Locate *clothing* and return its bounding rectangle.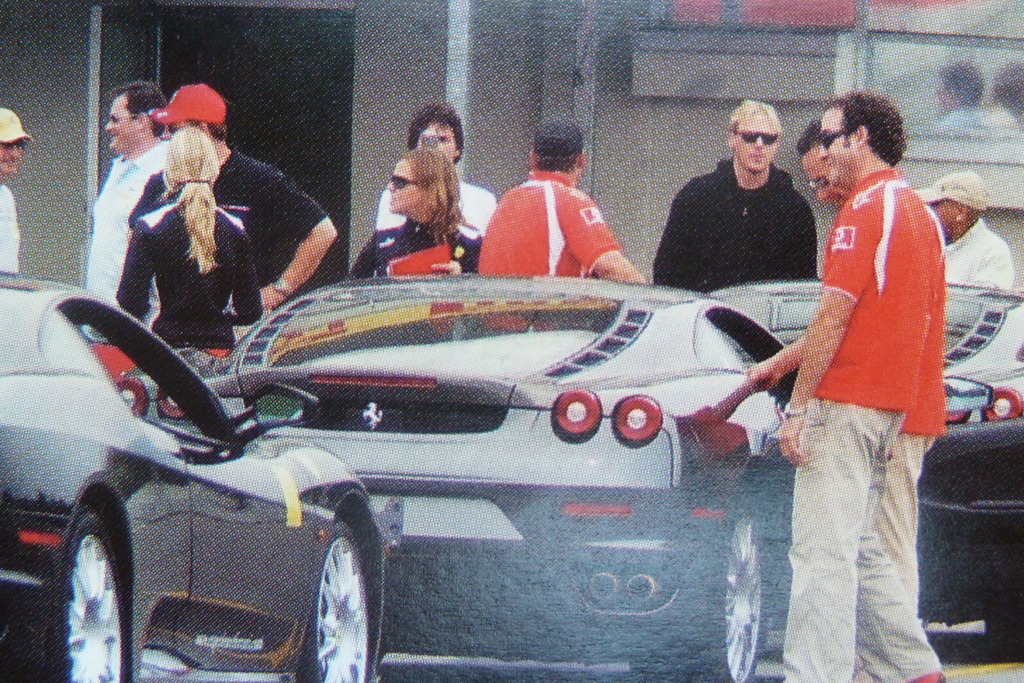
0, 165, 20, 289.
